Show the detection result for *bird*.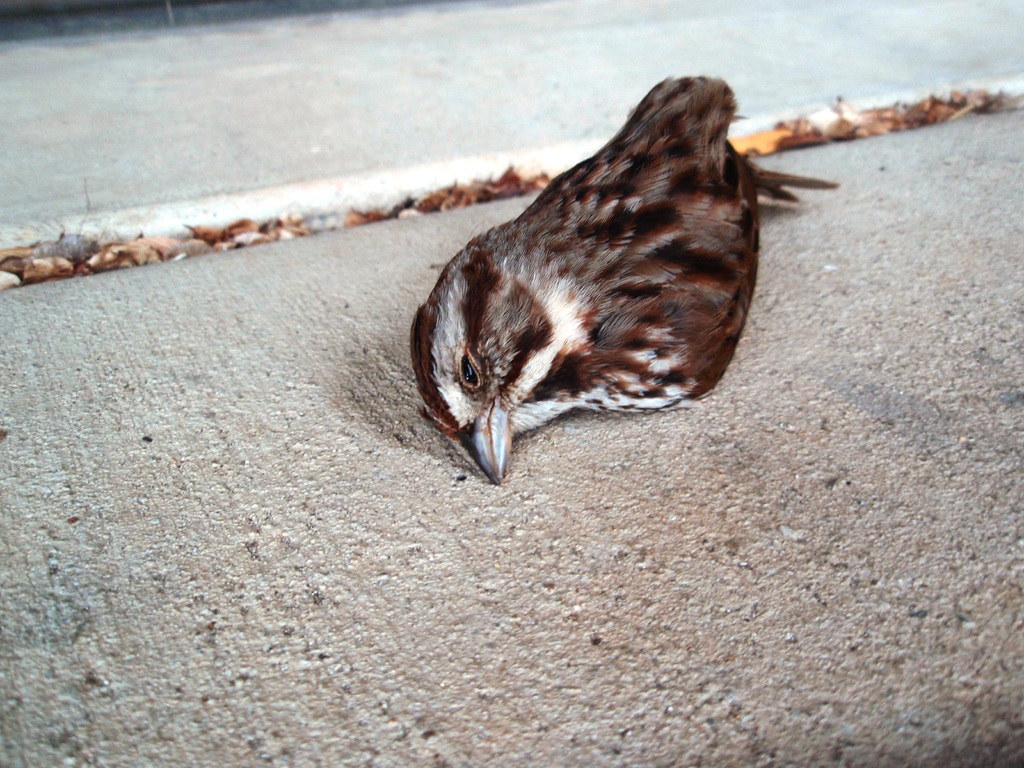
x1=421, y1=85, x2=875, y2=484.
